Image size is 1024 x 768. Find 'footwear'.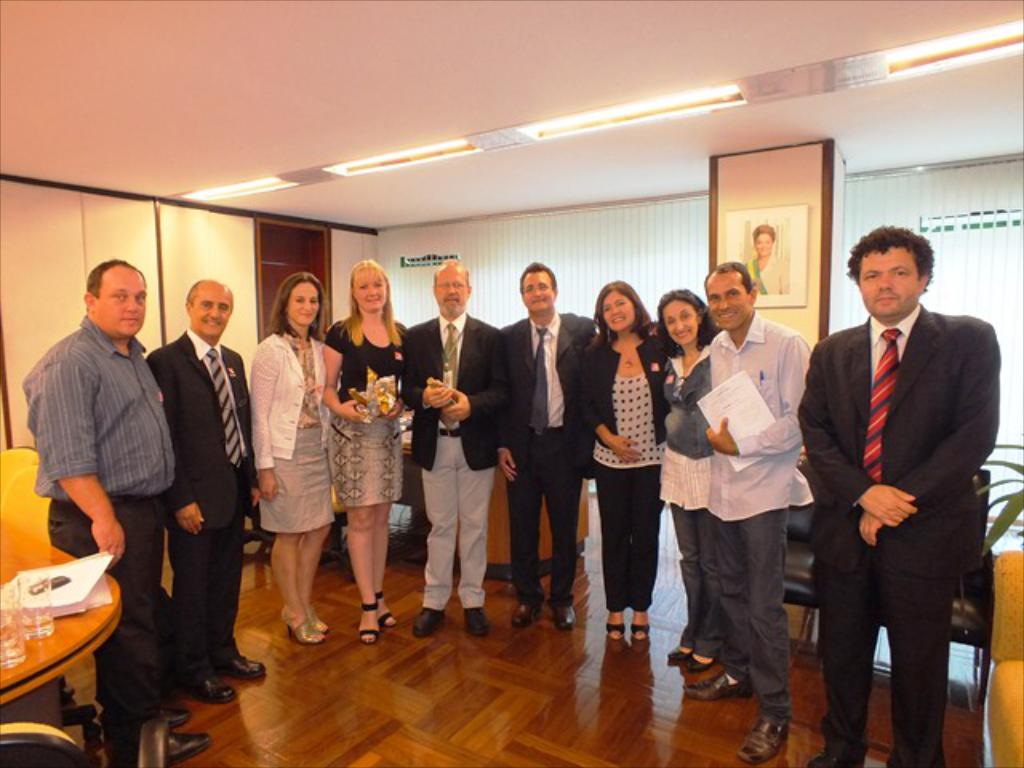
(683,666,754,702).
